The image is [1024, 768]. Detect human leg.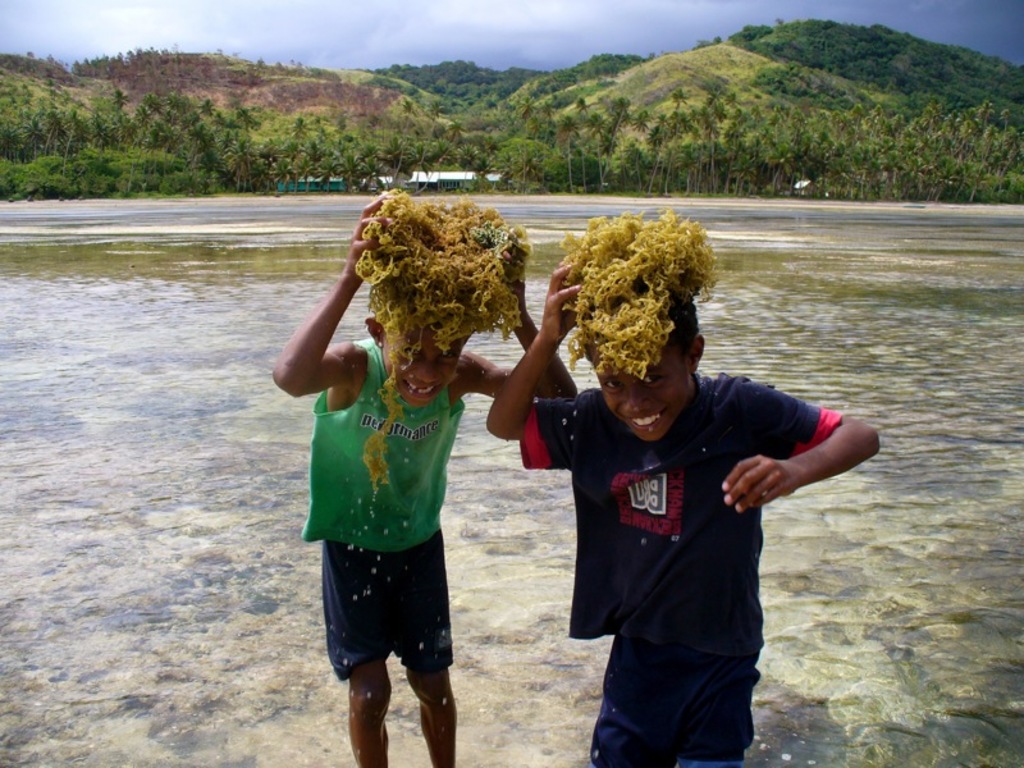
Detection: {"left": 598, "top": 649, "right": 746, "bottom": 767}.
